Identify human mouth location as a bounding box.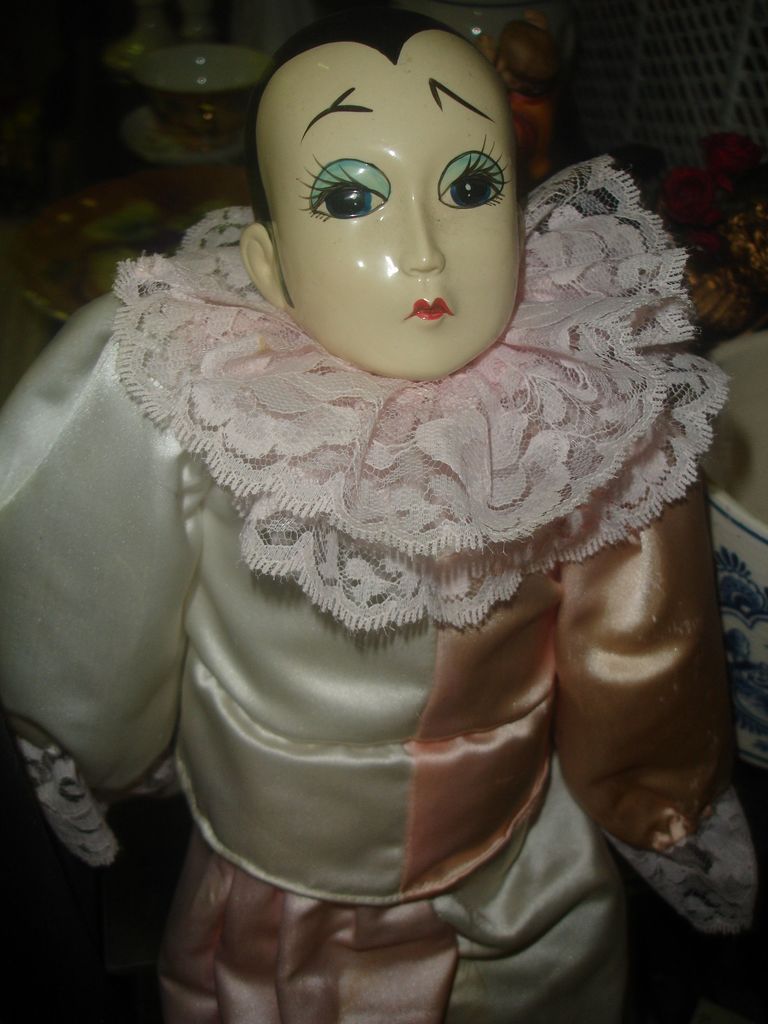
(401, 296, 454, 321).
